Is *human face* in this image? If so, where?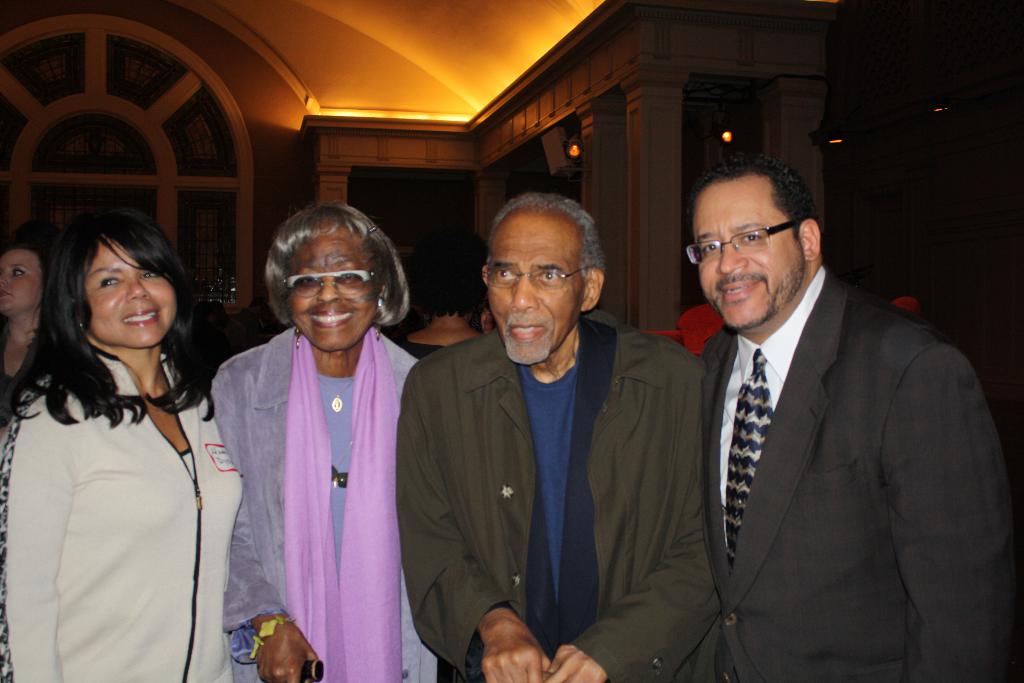
Yes, at rect(703, 182, 804, 332).
